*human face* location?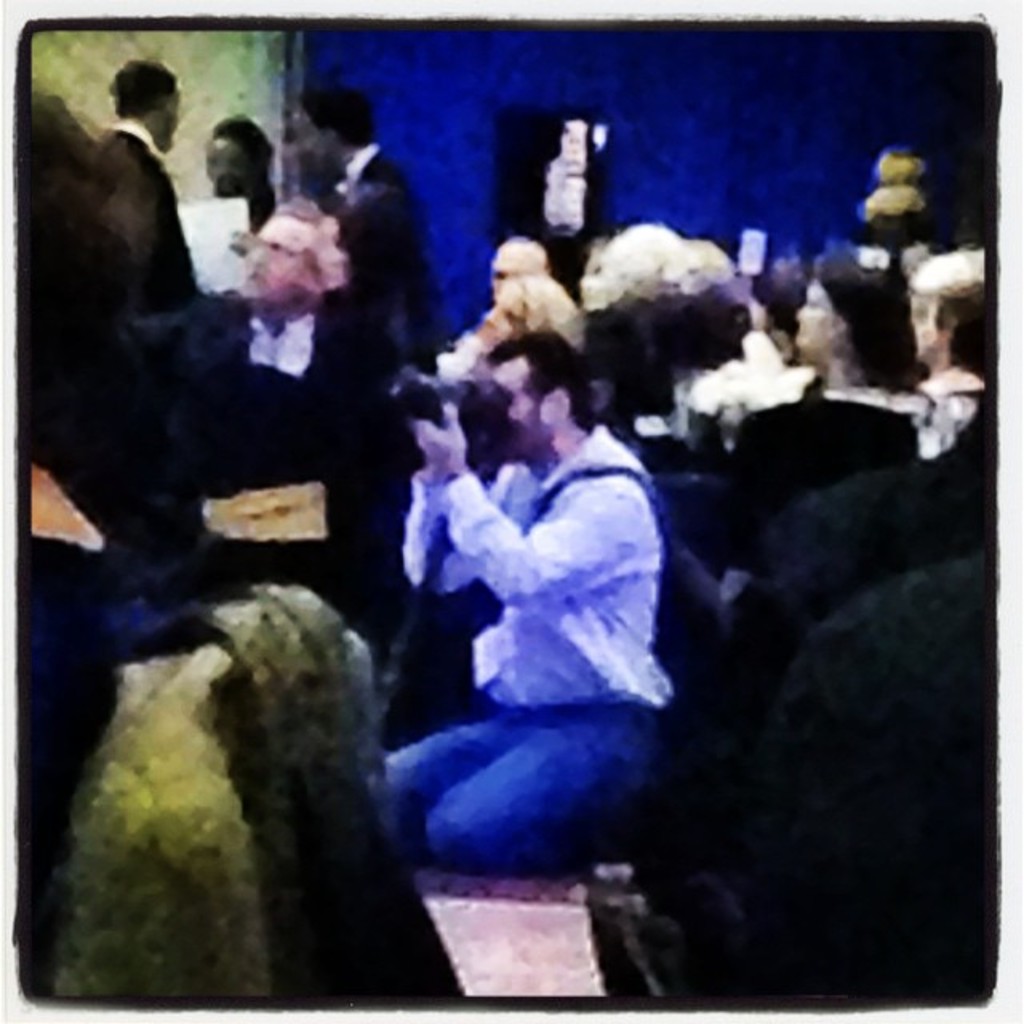
902/298/936/354
